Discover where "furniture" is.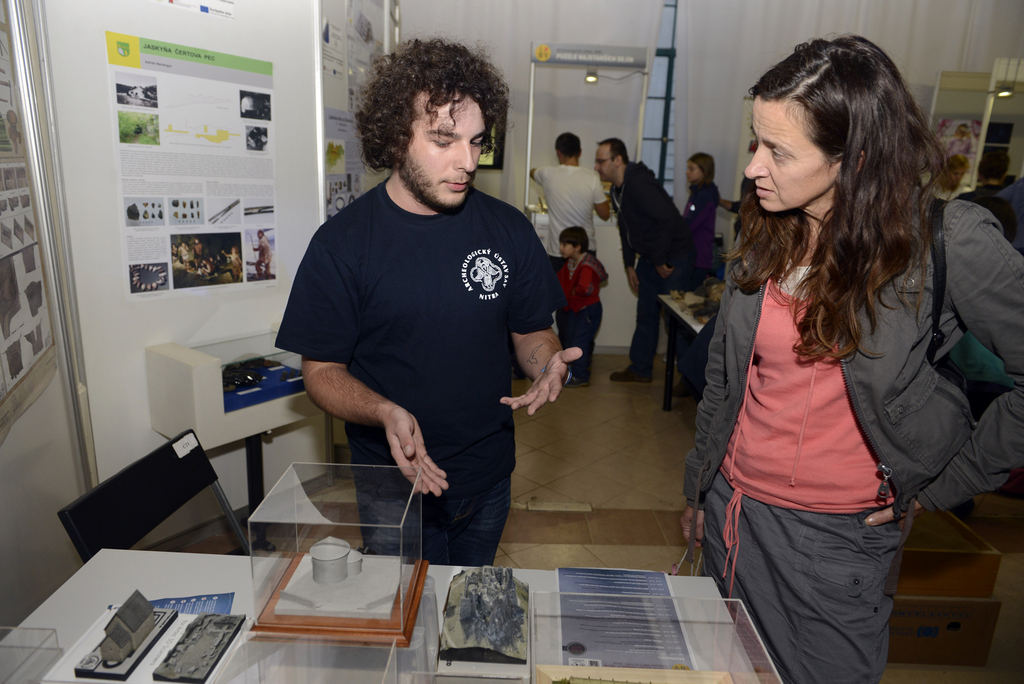
Discovered at {"left": 58, "top": 429, "right": 251, "bottom": 556}.
